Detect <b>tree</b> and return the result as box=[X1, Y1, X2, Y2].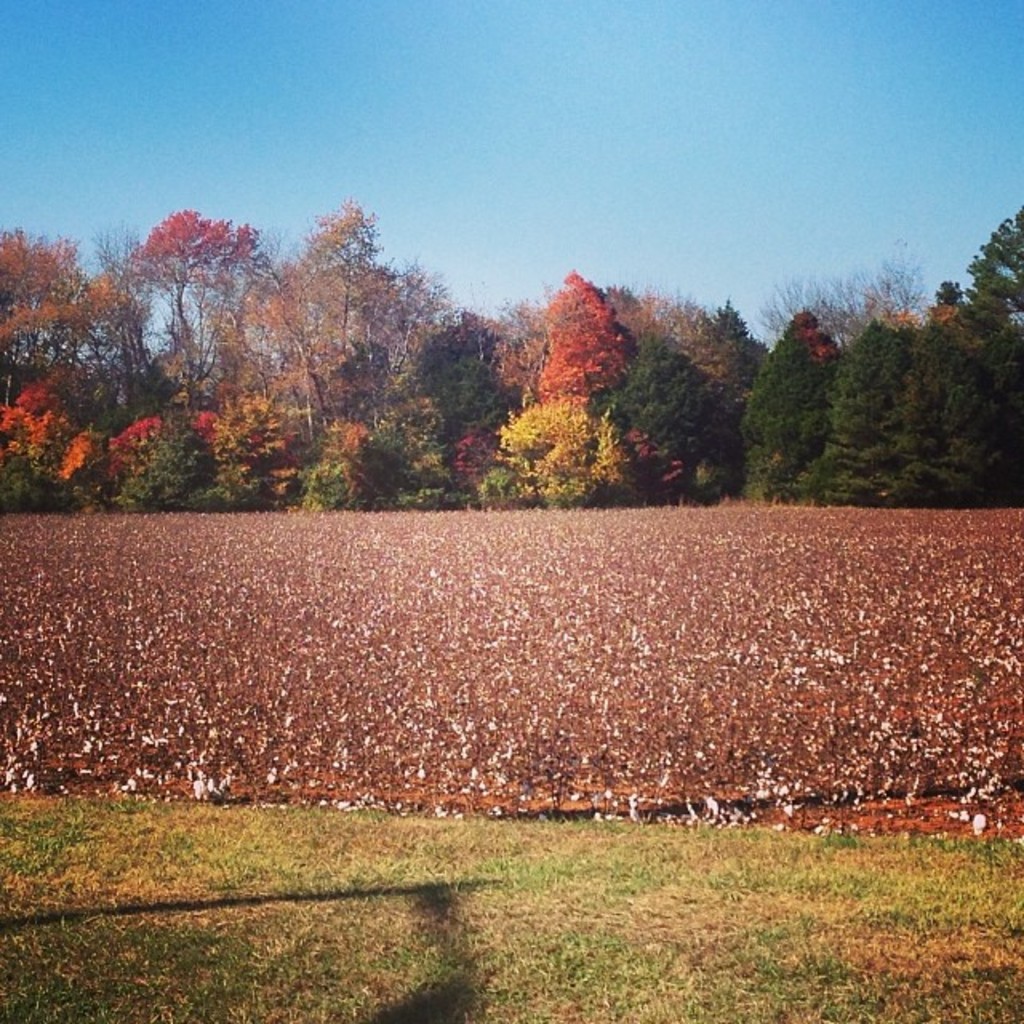
box=[302, 443, 365, 507].
